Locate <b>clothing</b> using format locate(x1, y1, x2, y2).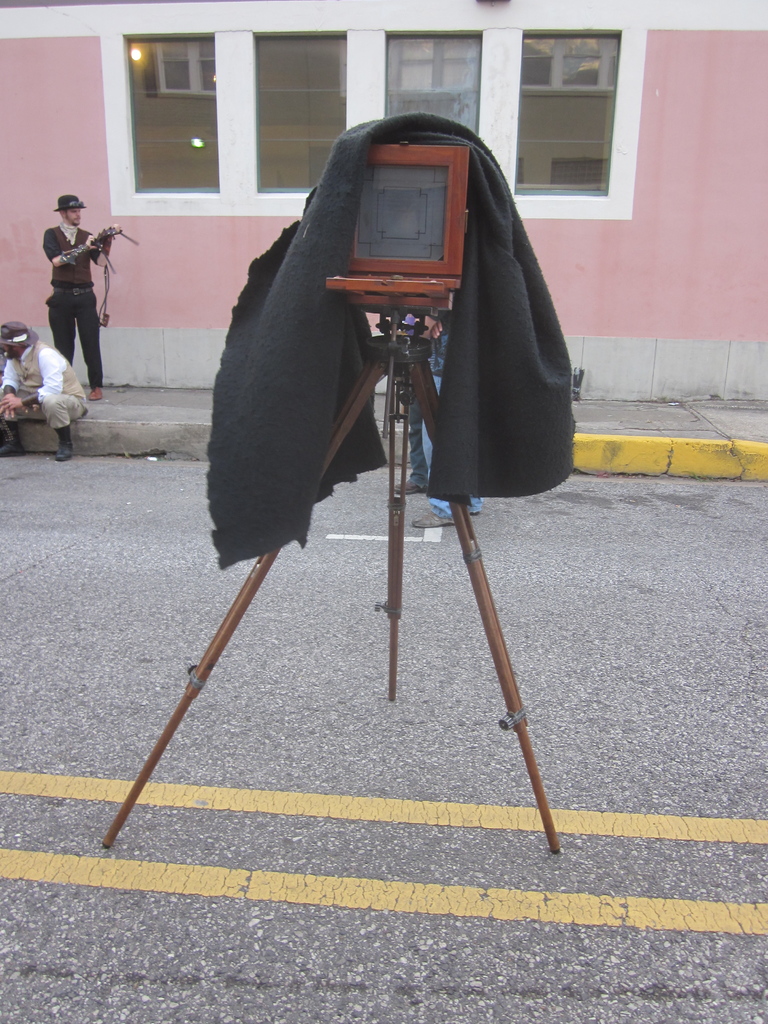
locate(45, 225, 102, 382).
